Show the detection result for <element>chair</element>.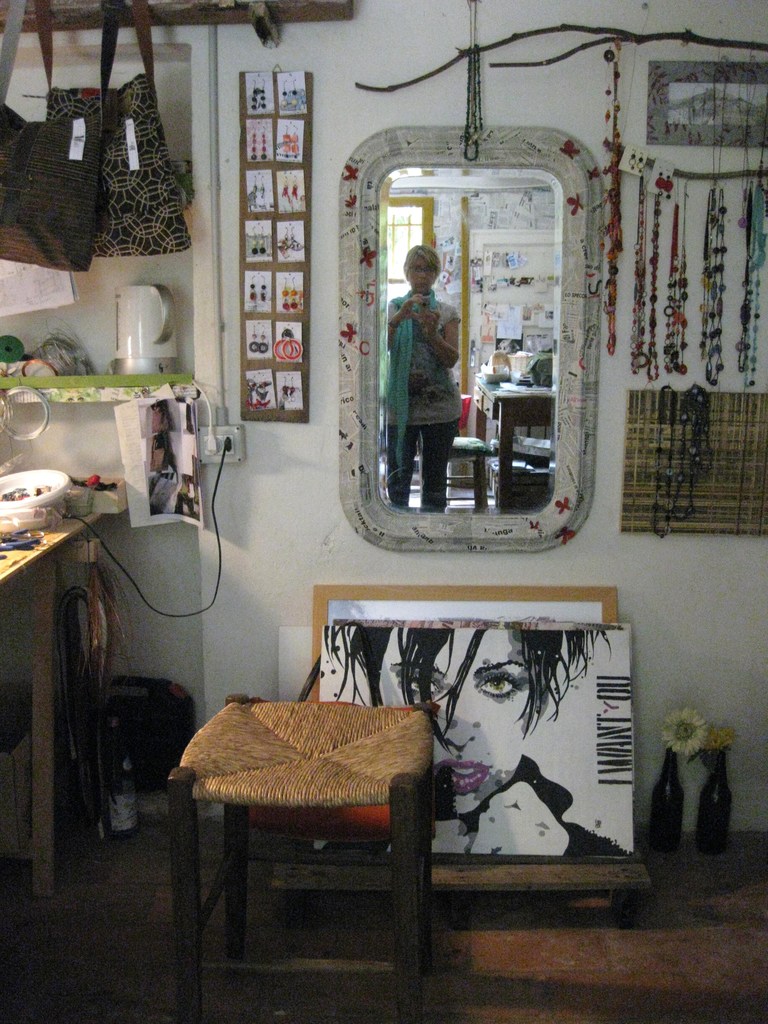
BBox(162, 694, 438, 1023).
